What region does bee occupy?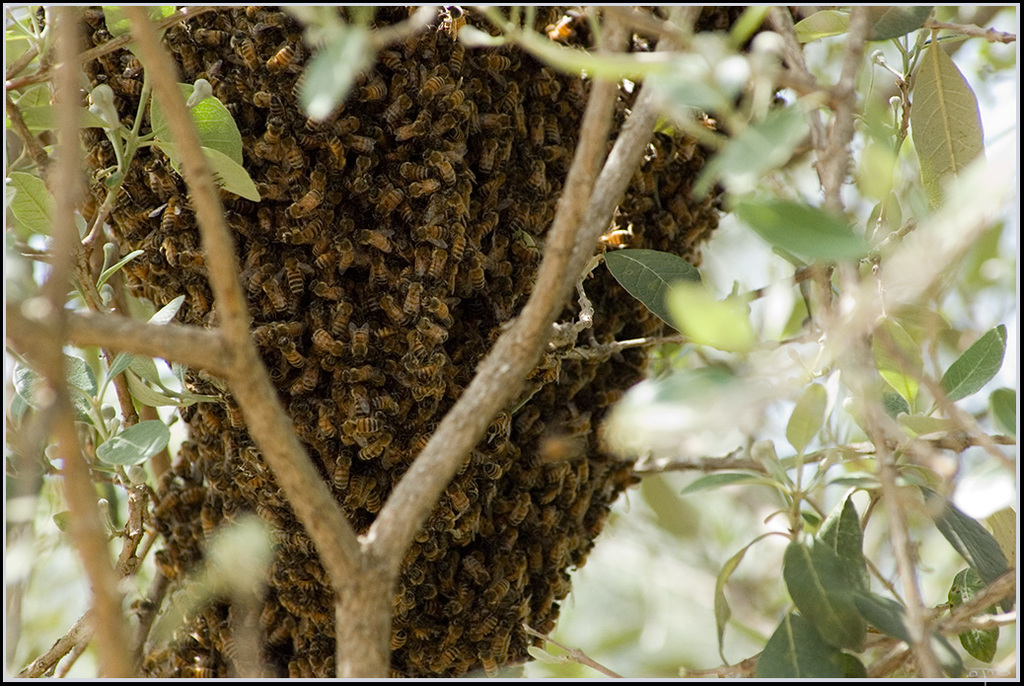
400/282/427/318.
